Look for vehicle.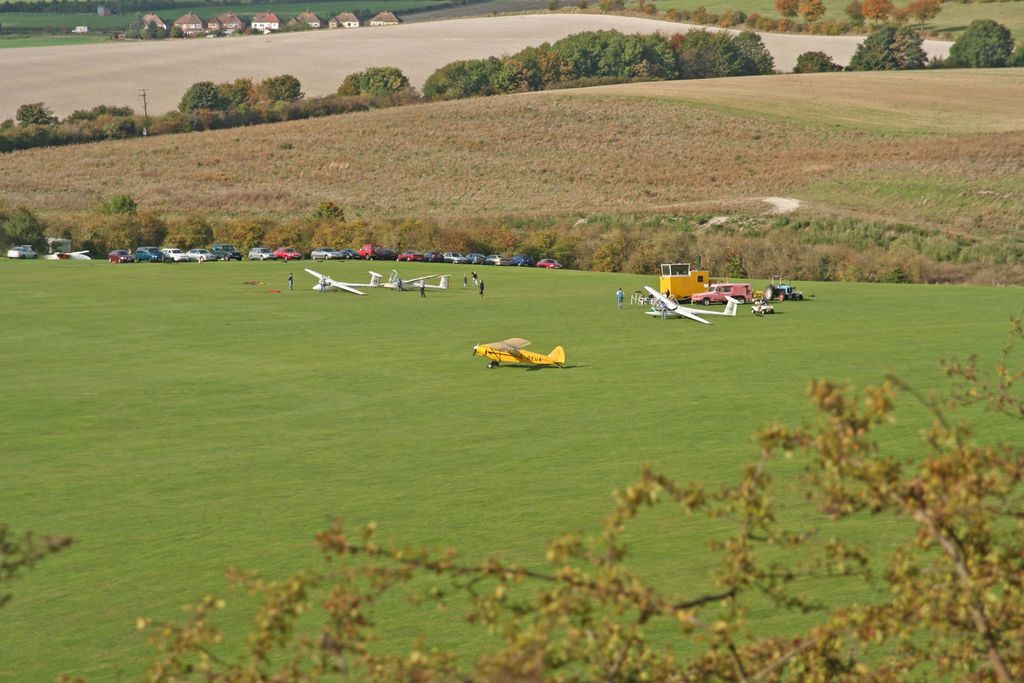
Found: bbox=(512, 251, 537, 268).
